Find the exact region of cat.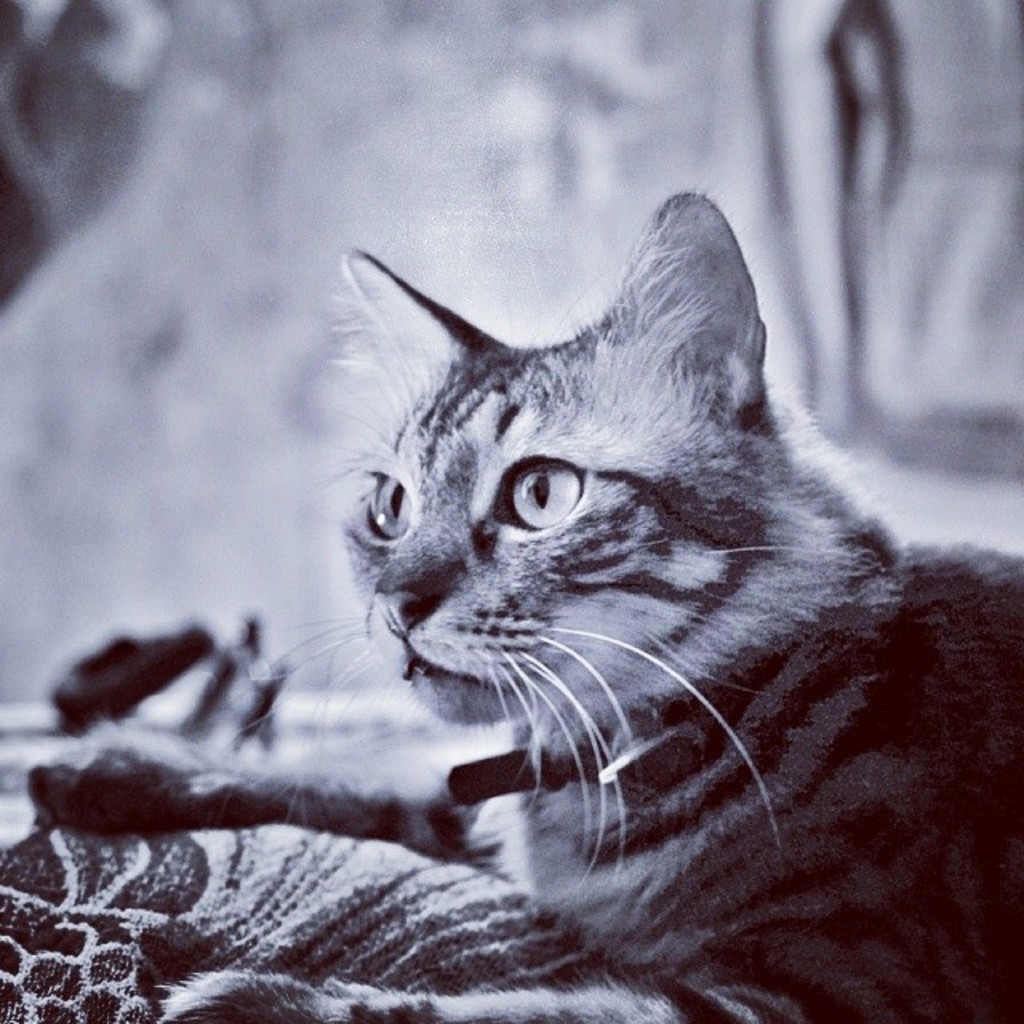
Exact region: bbox=[243, 178, 1019, 1022].
